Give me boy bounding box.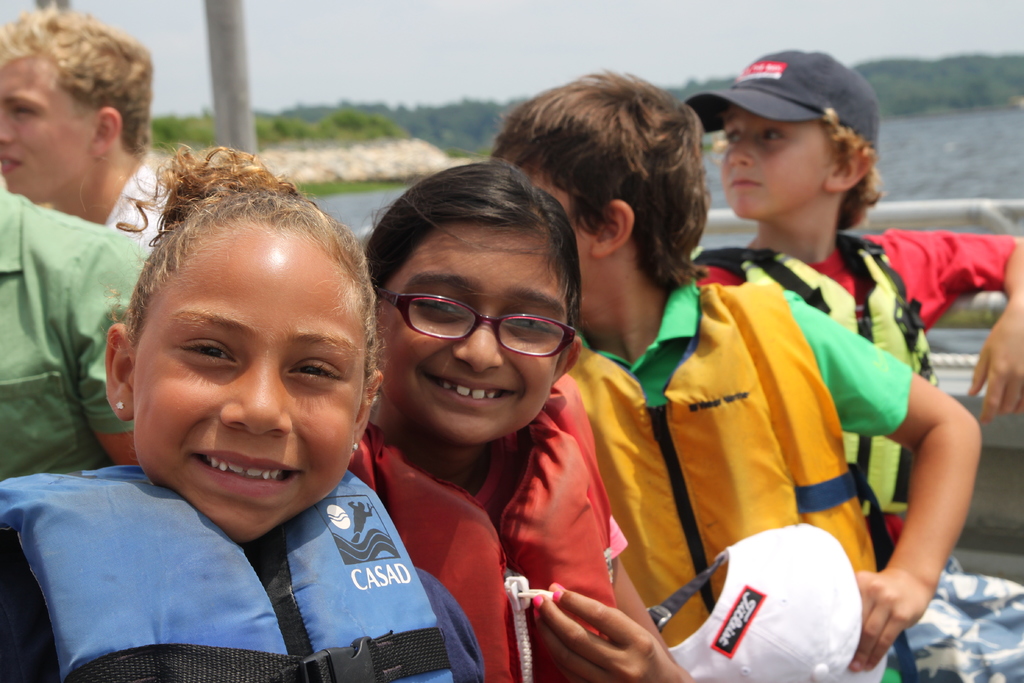
detection(0, 4, 183, 252).
